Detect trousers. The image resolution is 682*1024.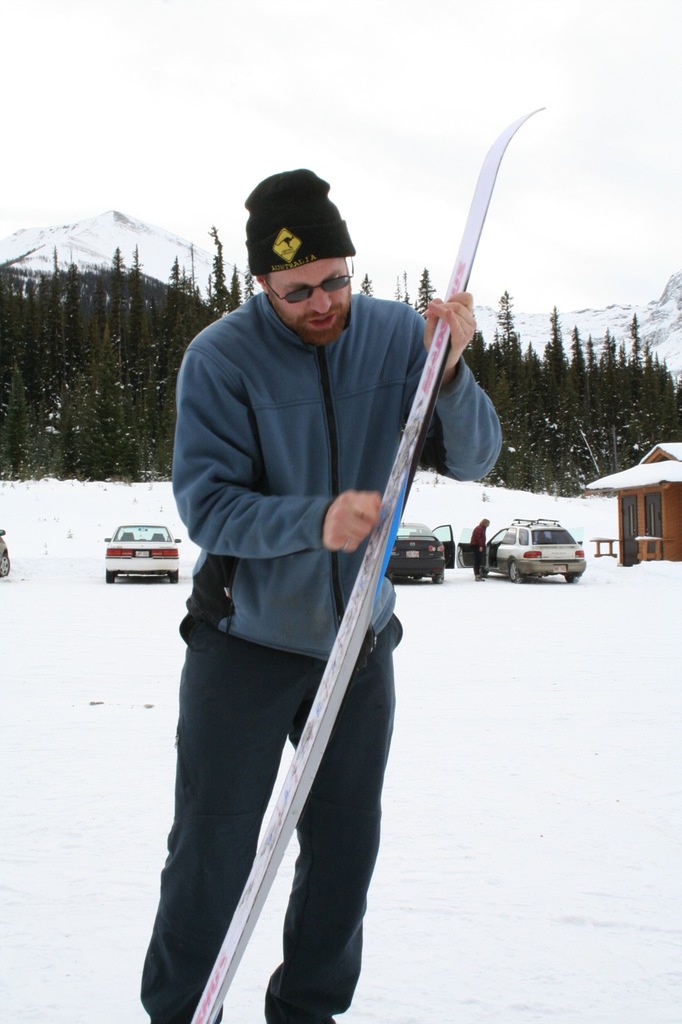
bbox=(171, 542, 402, 999).
